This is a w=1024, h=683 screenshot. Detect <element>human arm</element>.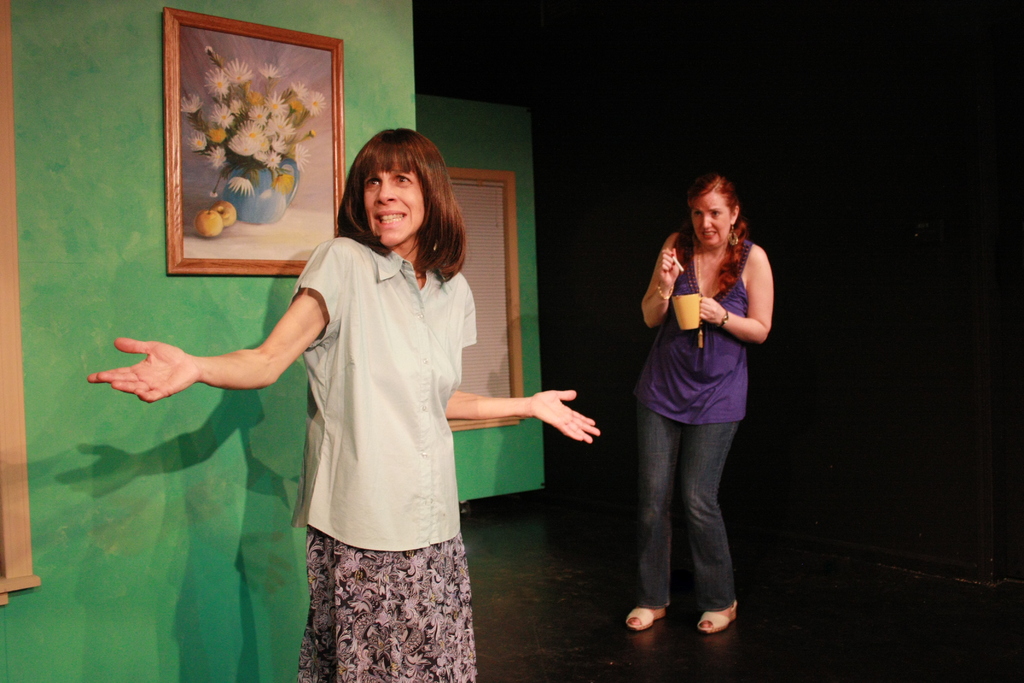
crop(692, 242, 775, 349).
